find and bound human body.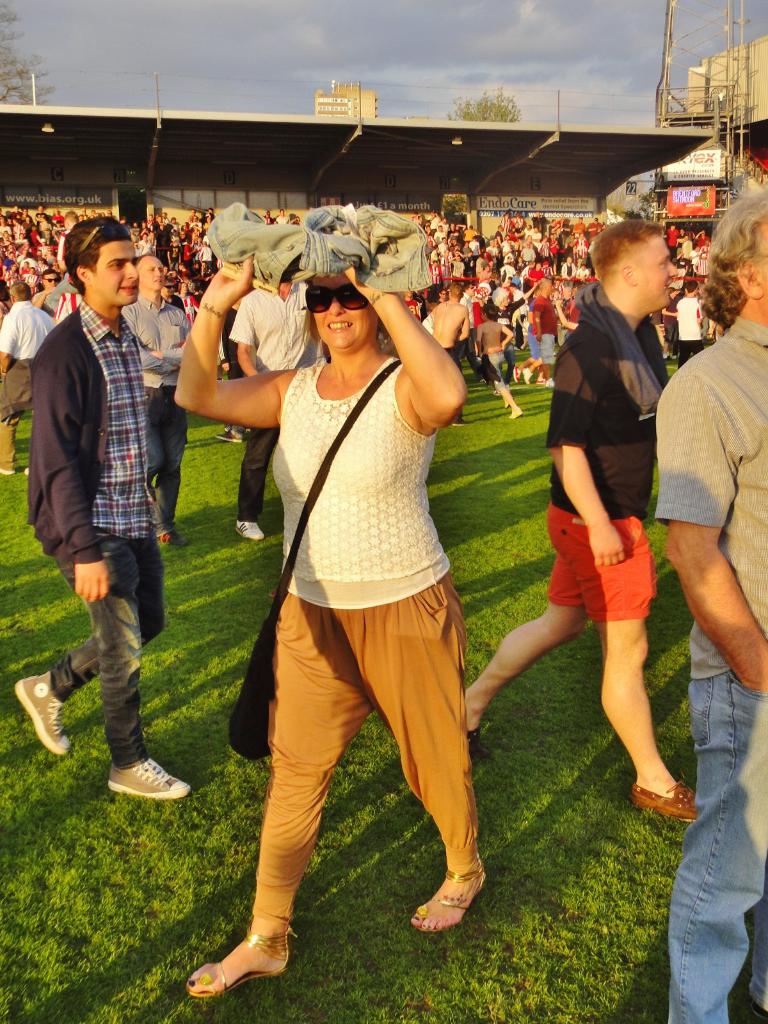
Bound: detection(462, 221, 703, 819).
